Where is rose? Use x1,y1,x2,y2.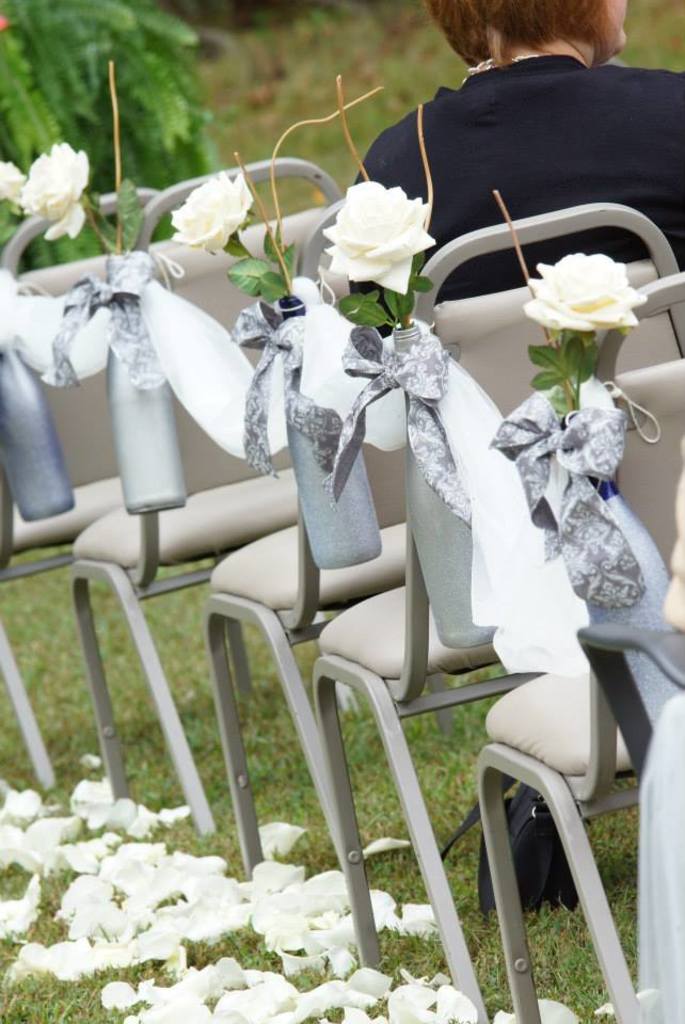
320,179,437,294.
